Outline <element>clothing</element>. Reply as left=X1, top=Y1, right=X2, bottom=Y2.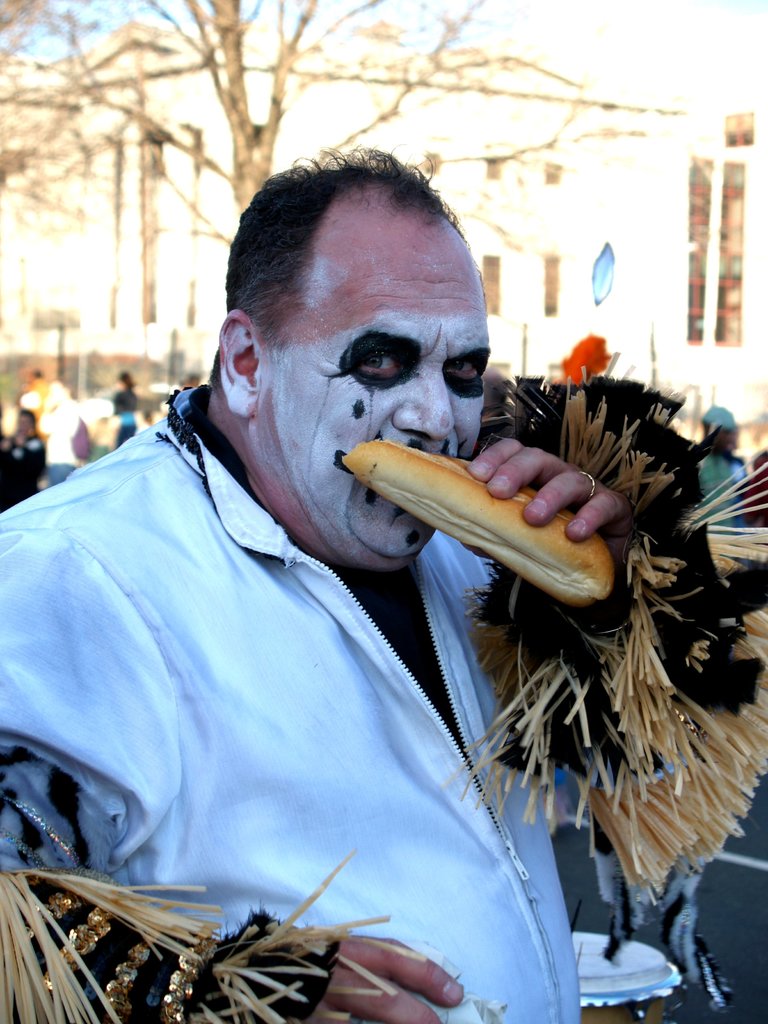
left=36, top=397, right=79, bottom=485.
